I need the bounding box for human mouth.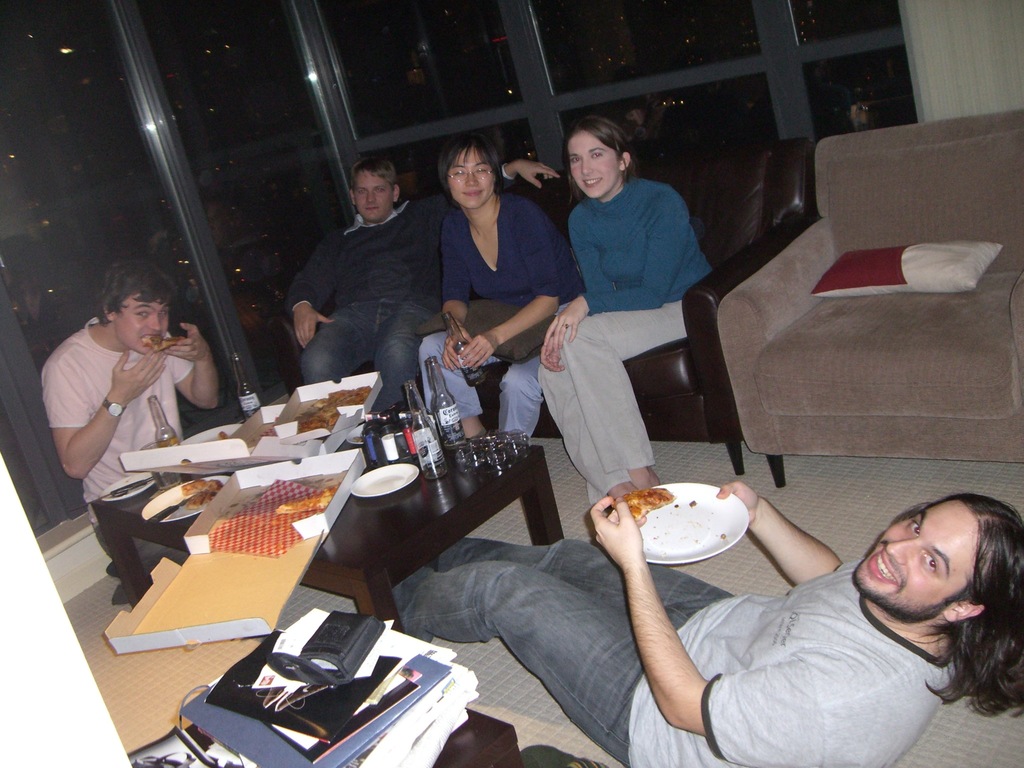
Here it is: {"x1": 865, "y1": 547, "x2": 904, "y2": 591}.
